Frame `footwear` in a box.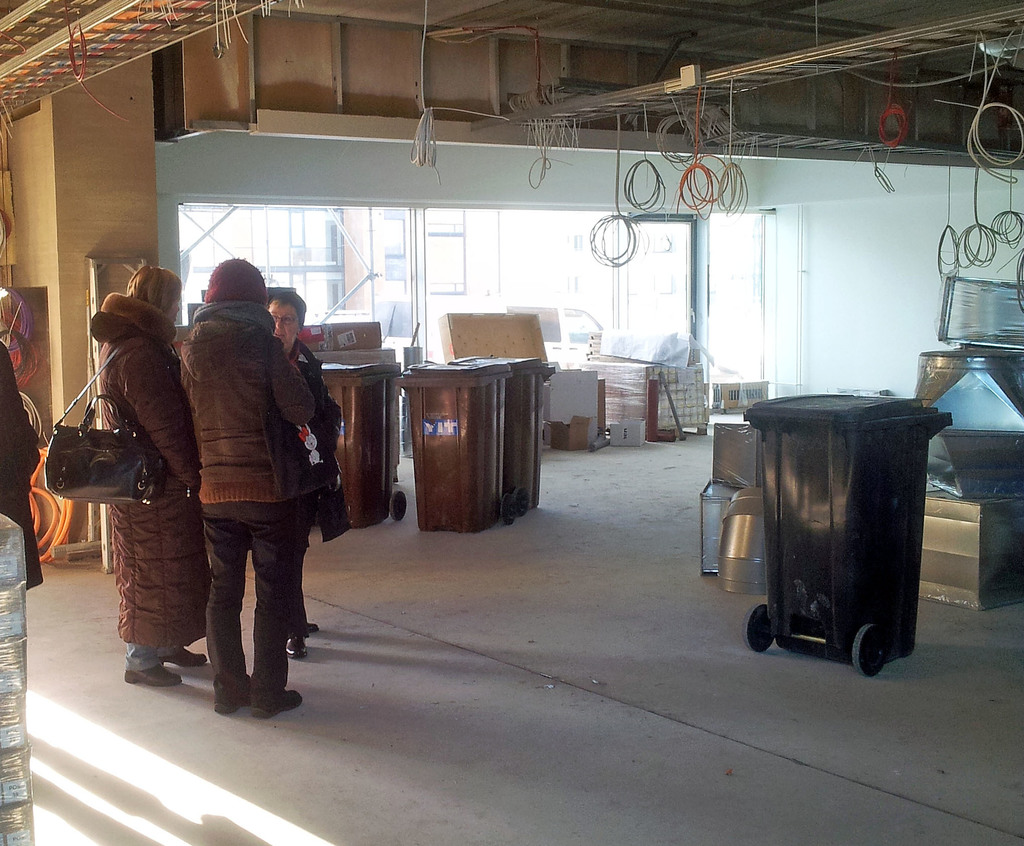
Rect(124, 661, 181, 687).
